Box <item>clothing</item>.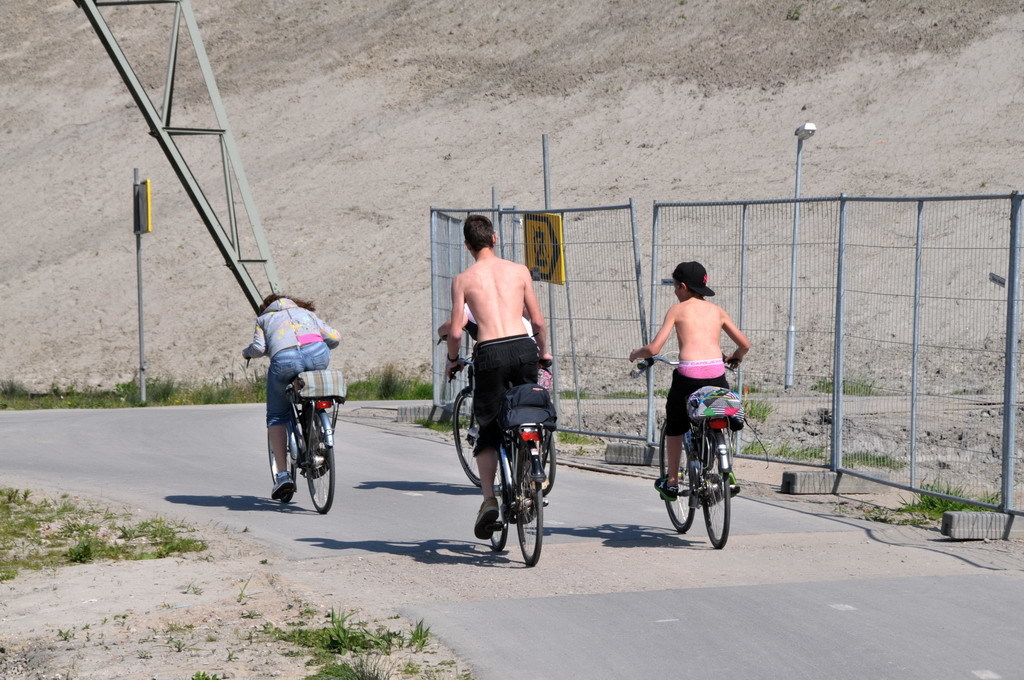
<box>663,359,729,440</box>.
